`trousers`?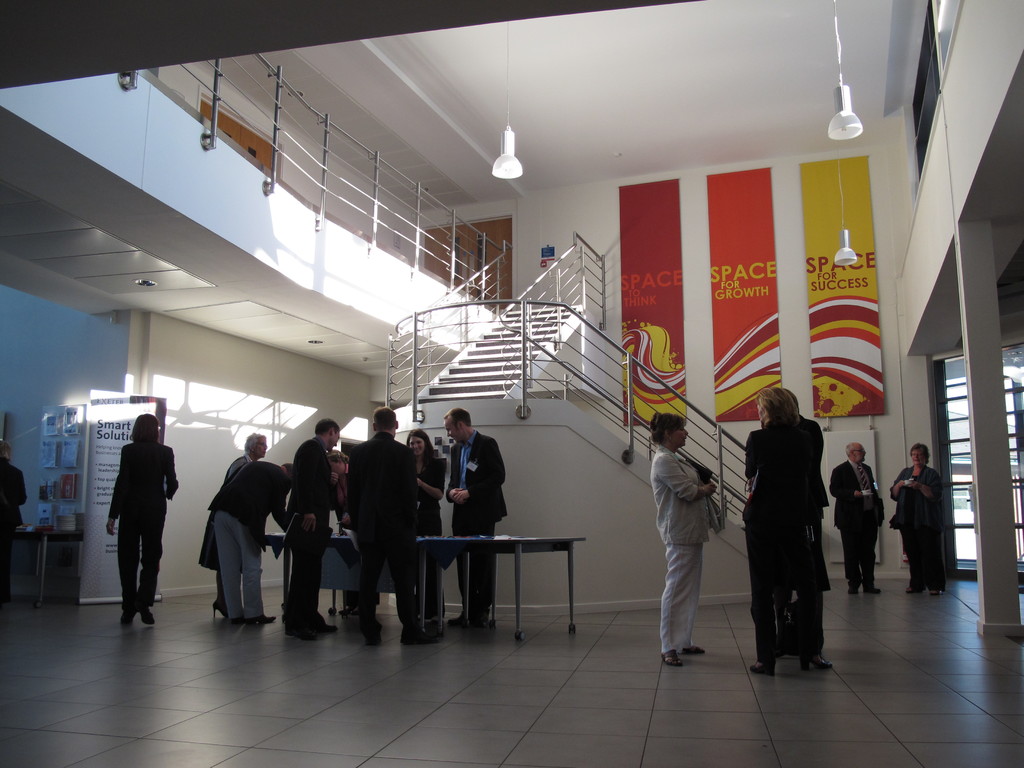
[x1=288, y1=538, x2=324, y2=629]
